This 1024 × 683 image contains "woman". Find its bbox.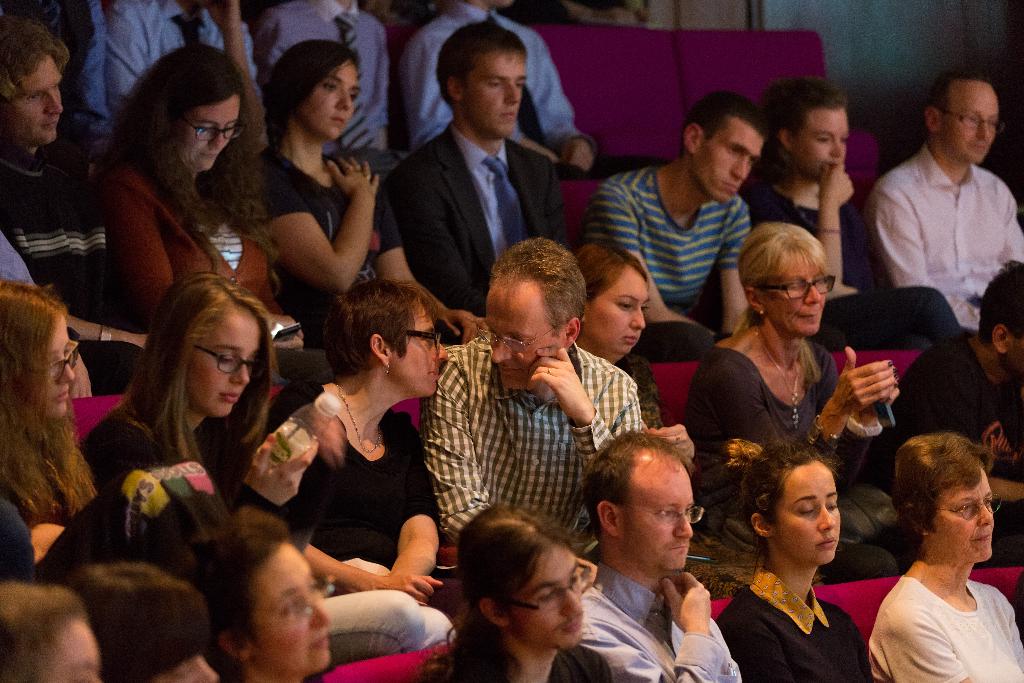
[x1=0, y1=274, x2=113, y2=595].
